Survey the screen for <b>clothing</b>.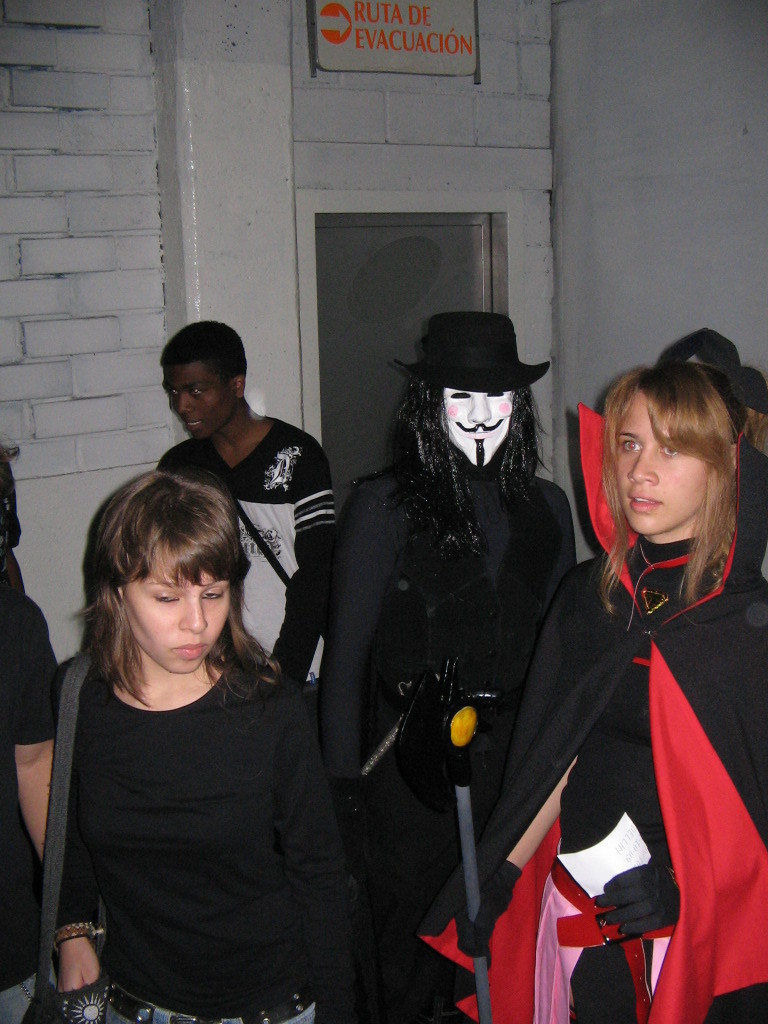
Survey found: 0 583 71 1023.
